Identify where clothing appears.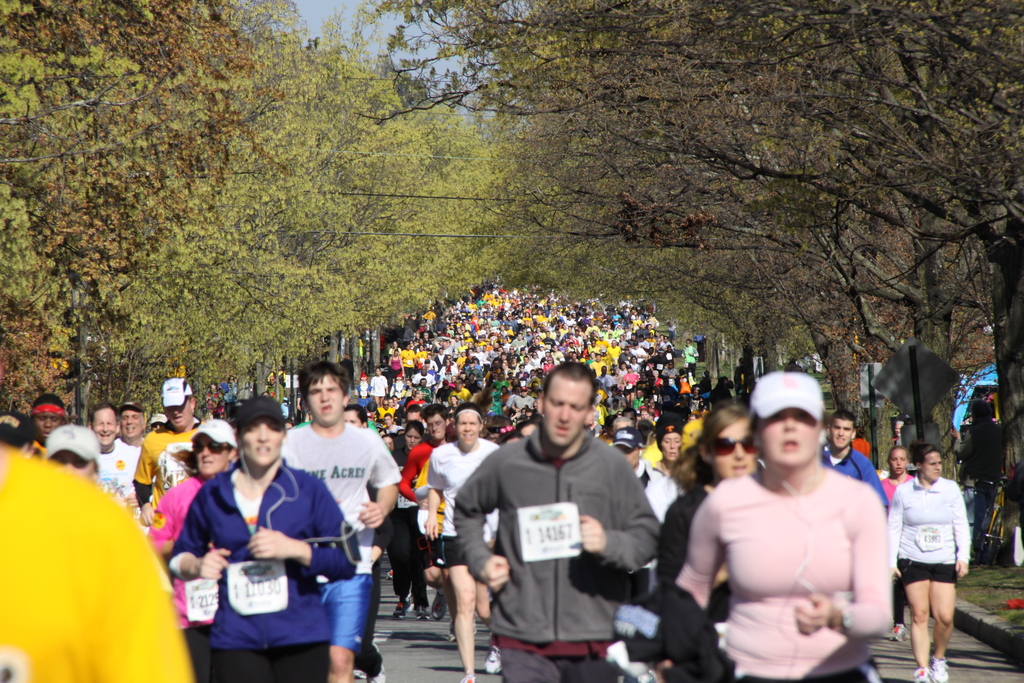
Appears at box(459, 425, 661, 682).
